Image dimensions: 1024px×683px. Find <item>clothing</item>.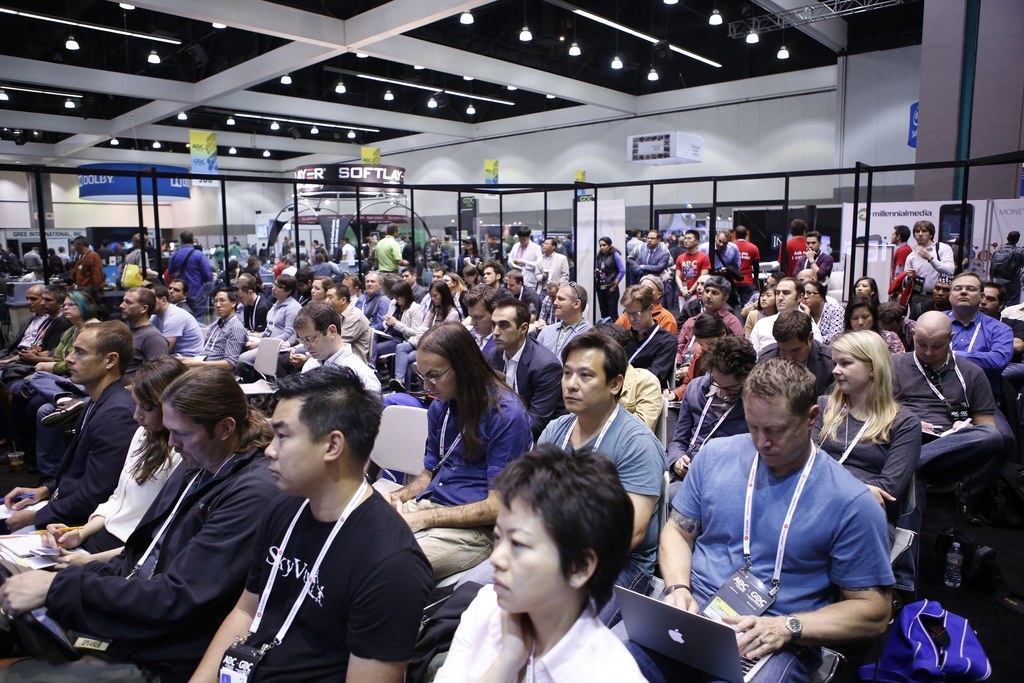
region(358, 292, 388, 331).
